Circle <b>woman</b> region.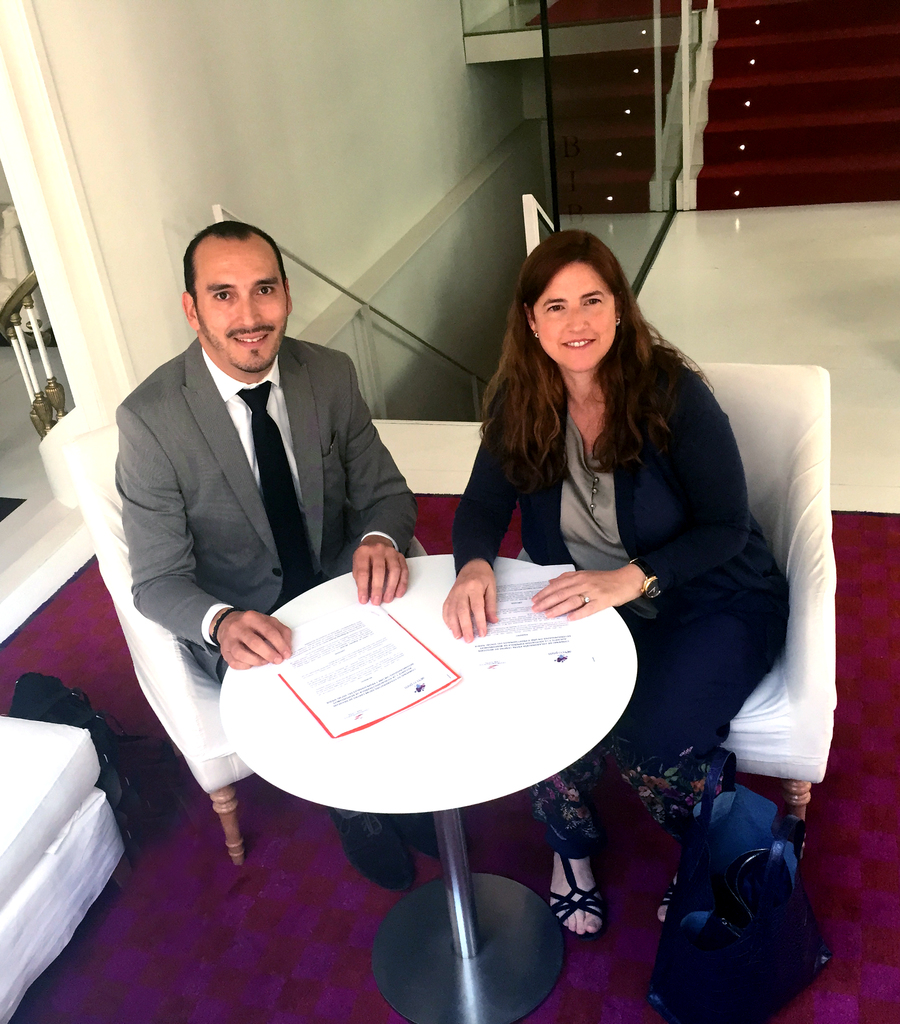
Region: BBox(440, 218, 778, 842).
